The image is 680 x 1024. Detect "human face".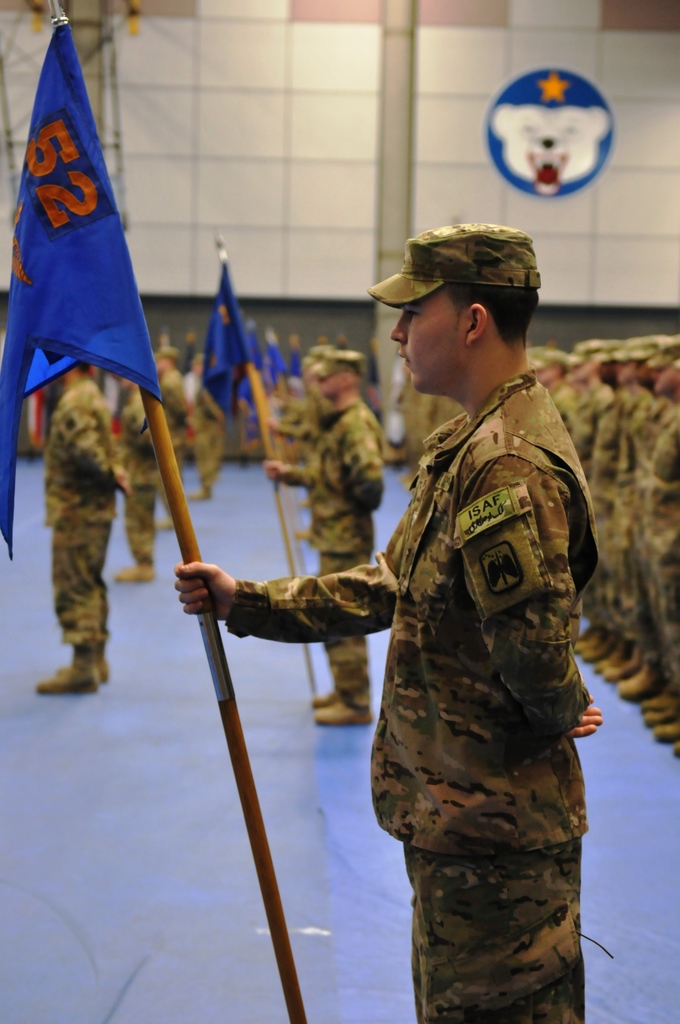
Detection: select_region(567, 356, 595, 381).
